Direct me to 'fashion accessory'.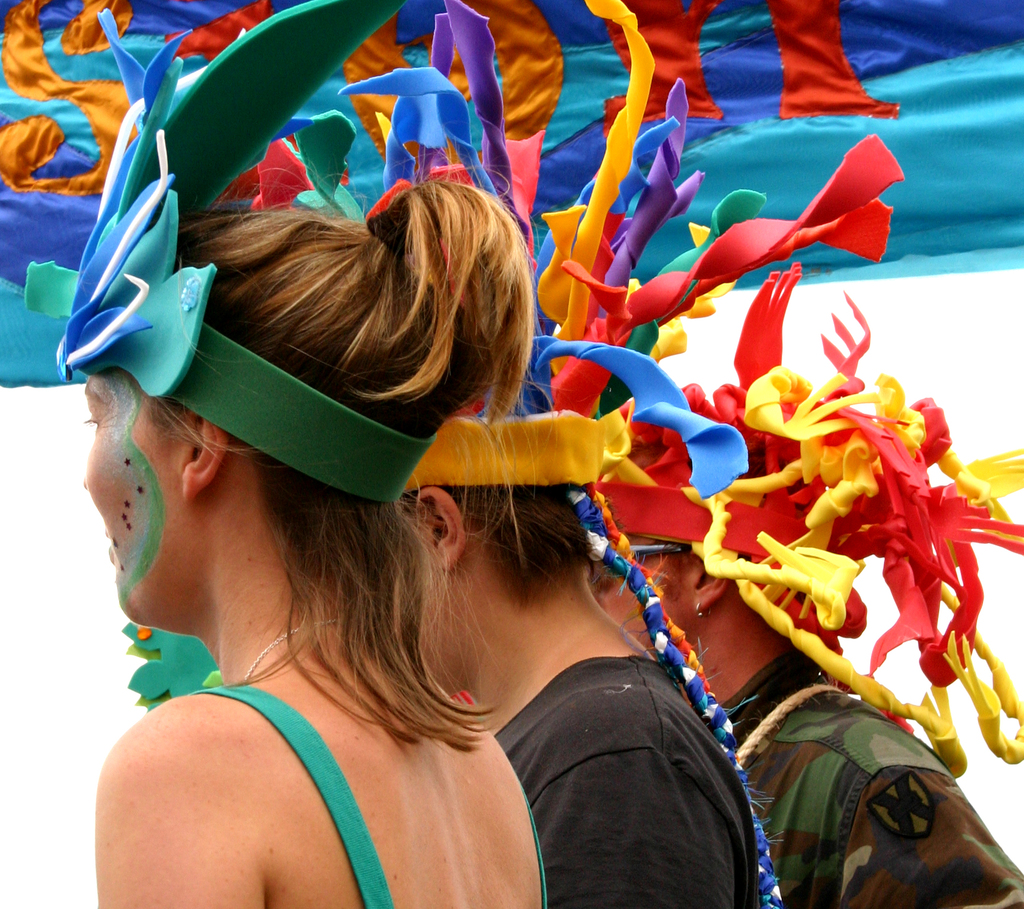
Direction: bbox=(247, 0, 910, 908).
